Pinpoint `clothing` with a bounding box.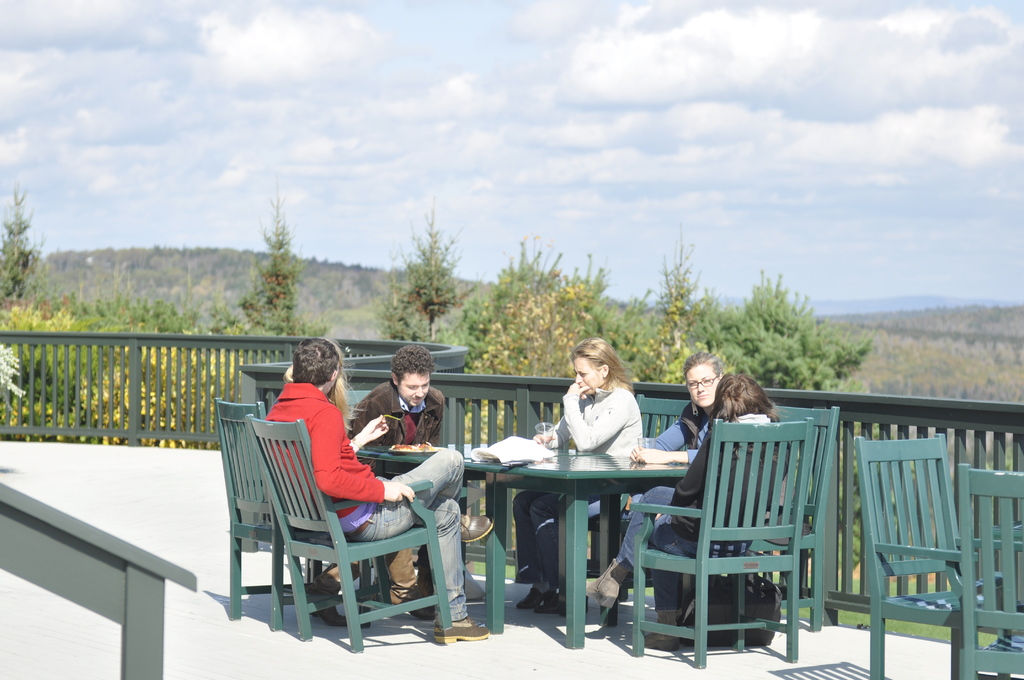
520:386:637:585.
